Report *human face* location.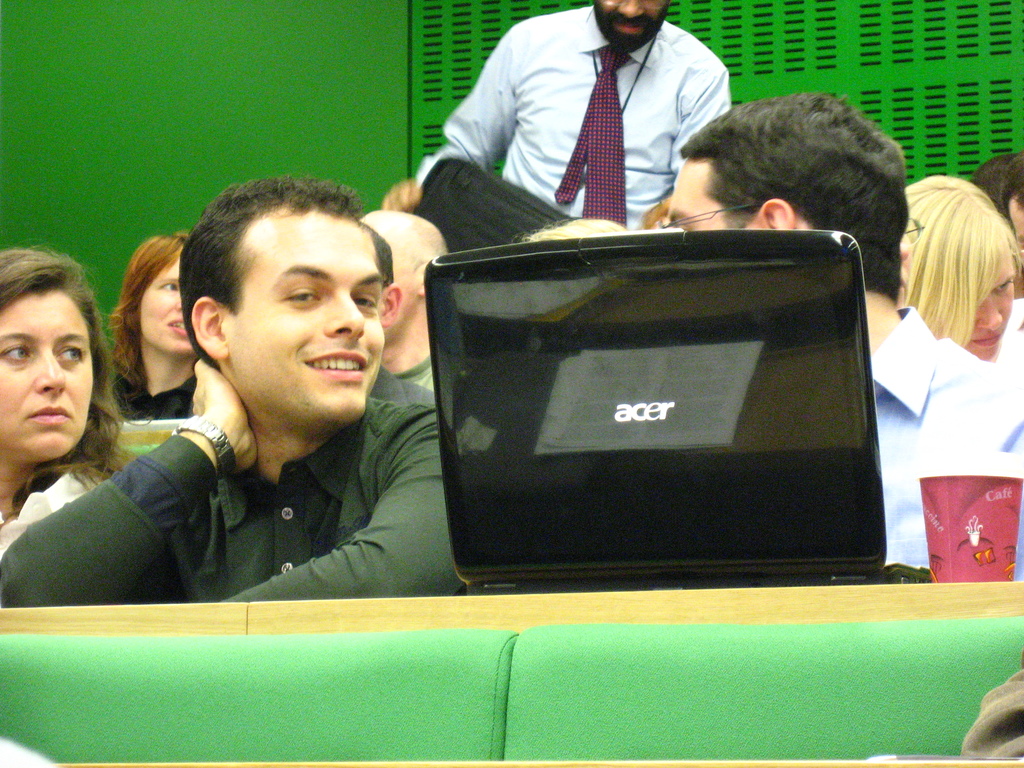
Report: bbox=[954, 249, 1012, 360].
